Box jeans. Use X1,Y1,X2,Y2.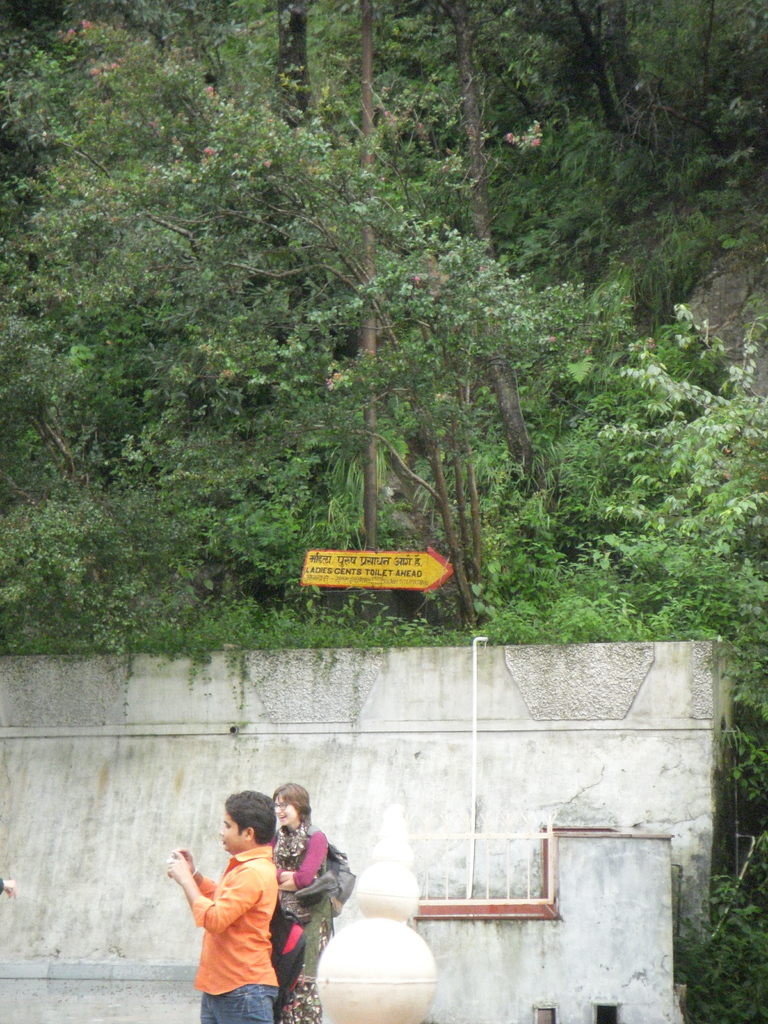
200,982,284,1022.
